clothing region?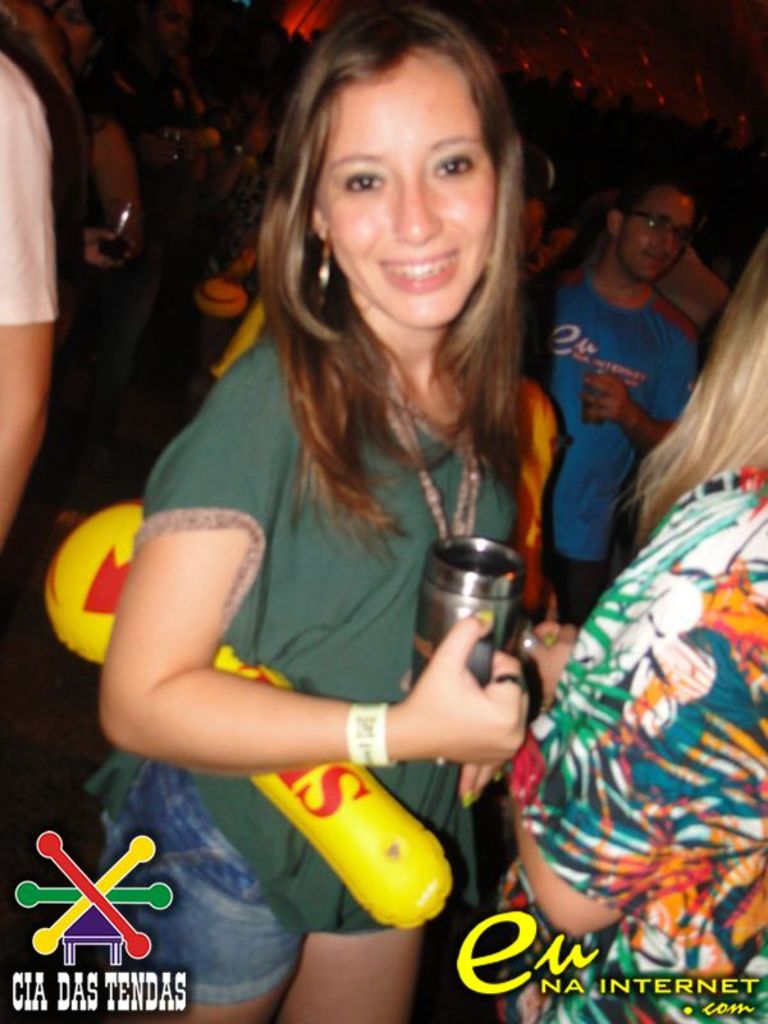
(511, 260, 687, 636)
